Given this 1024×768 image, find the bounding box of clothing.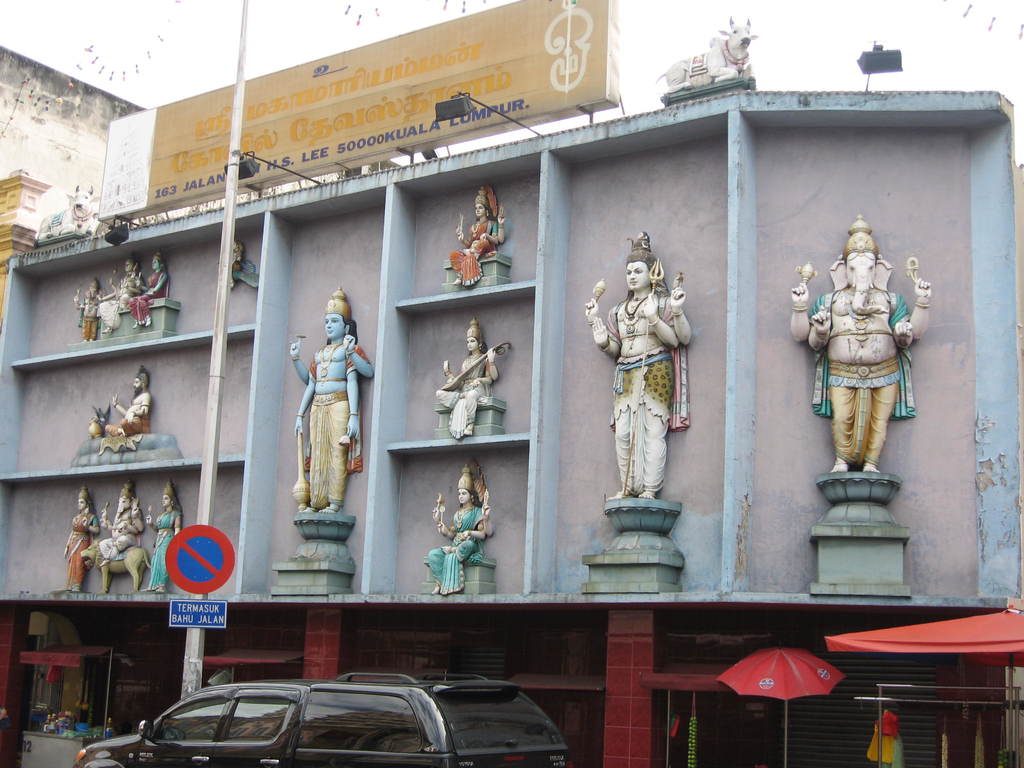
812 285 921 499.
